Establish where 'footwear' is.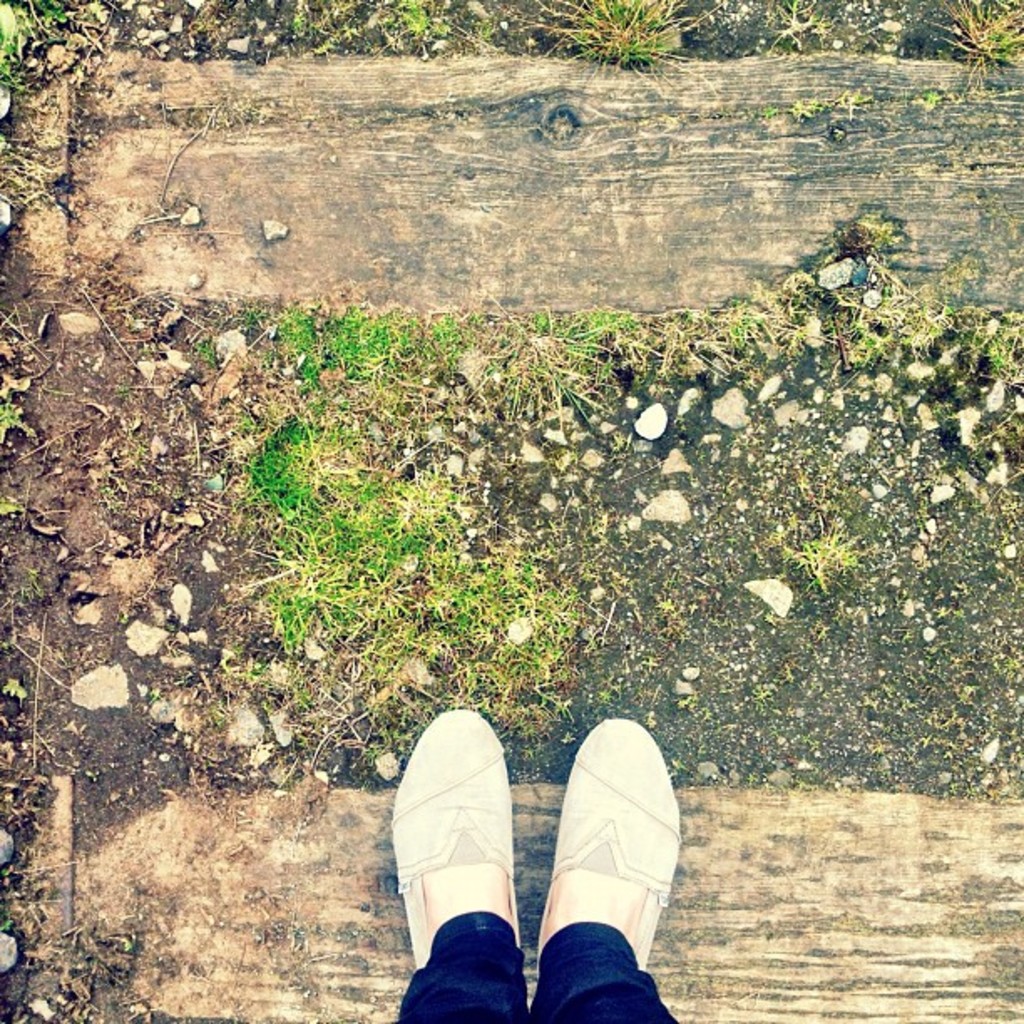
Established at 400,706,519,1011.
